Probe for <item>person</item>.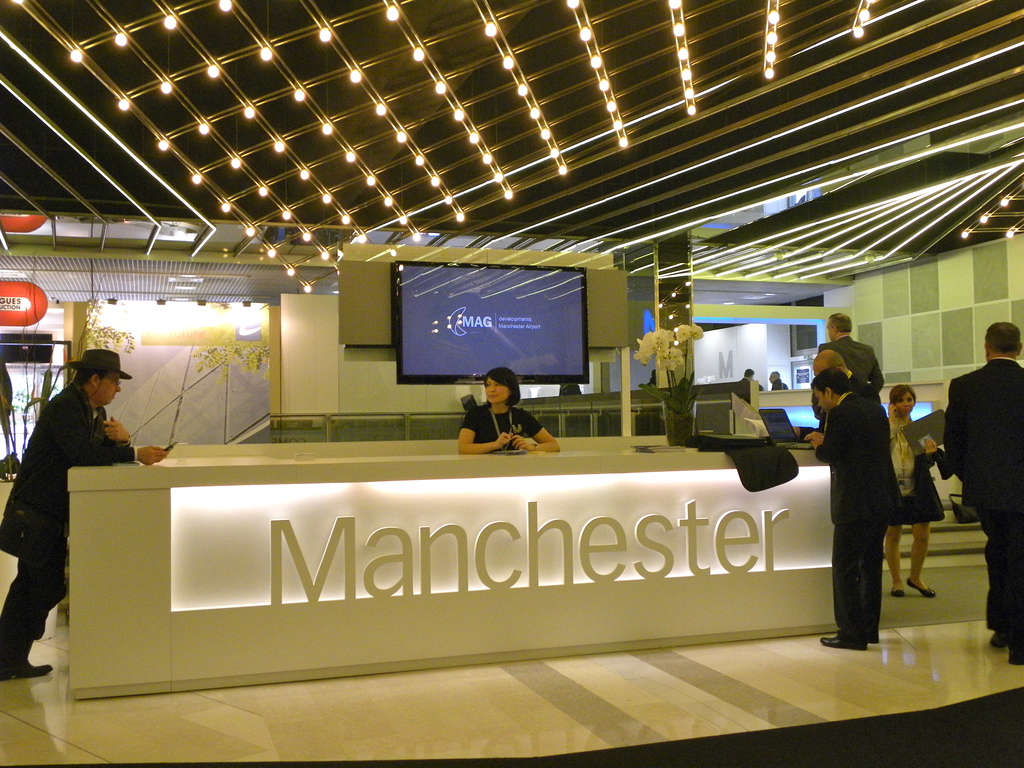
Probe result: 740/362/752/380.
